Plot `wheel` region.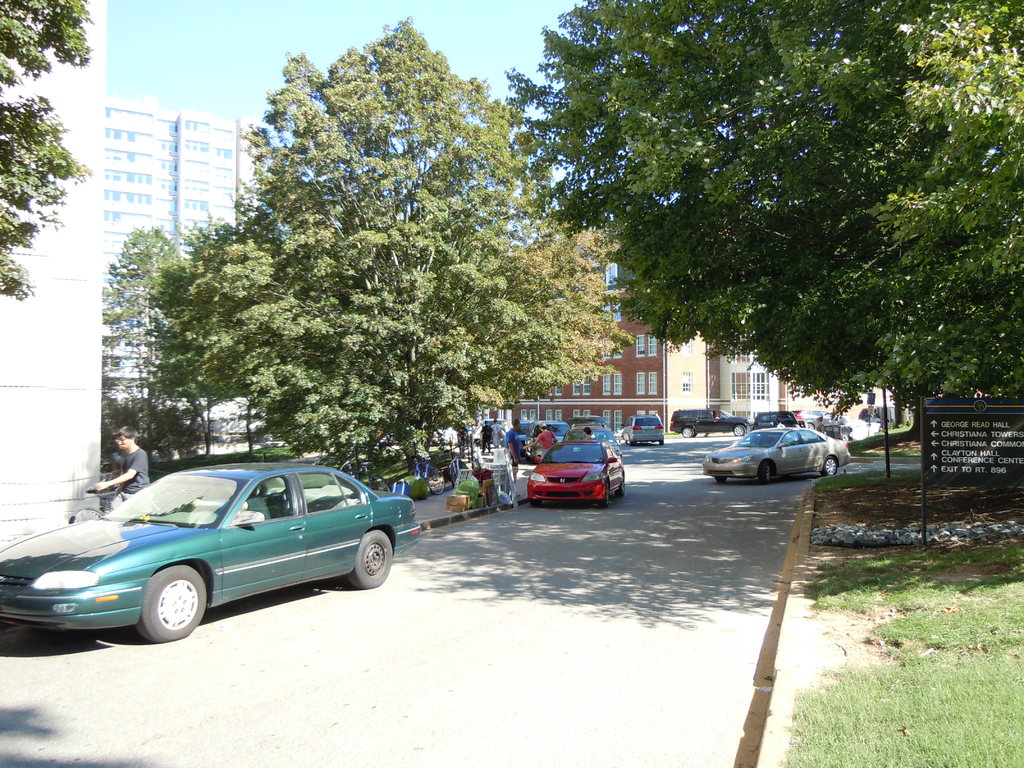
Plotted at (659,441,666,446).
